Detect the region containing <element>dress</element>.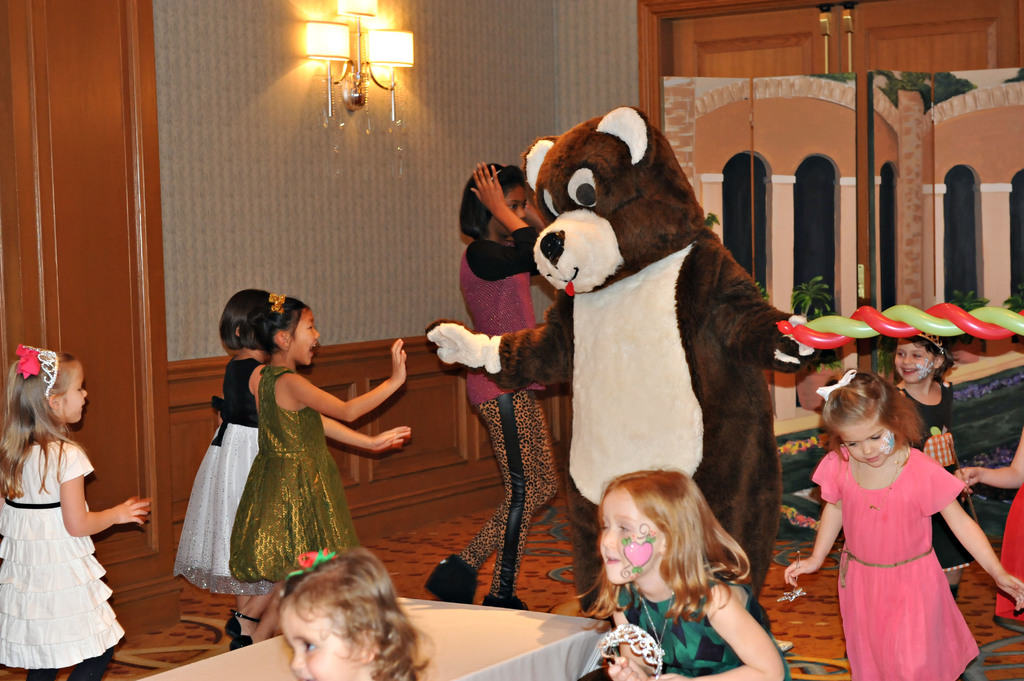
bbox(0, 439, 127, 671).
